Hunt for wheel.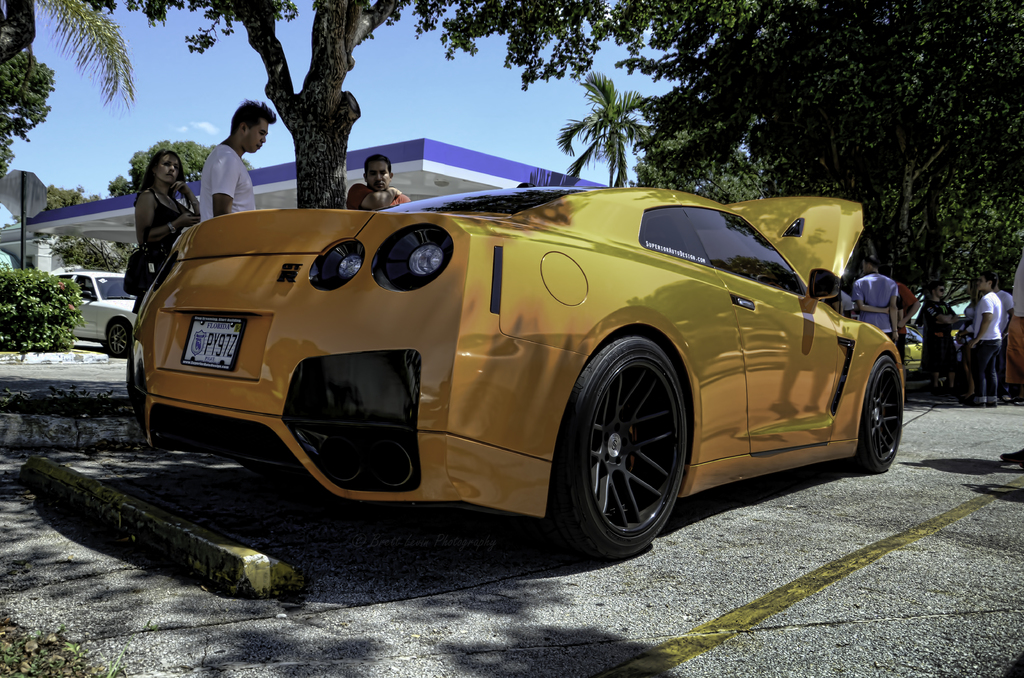
Hunted down at crop(108, 318, 130, 356).
